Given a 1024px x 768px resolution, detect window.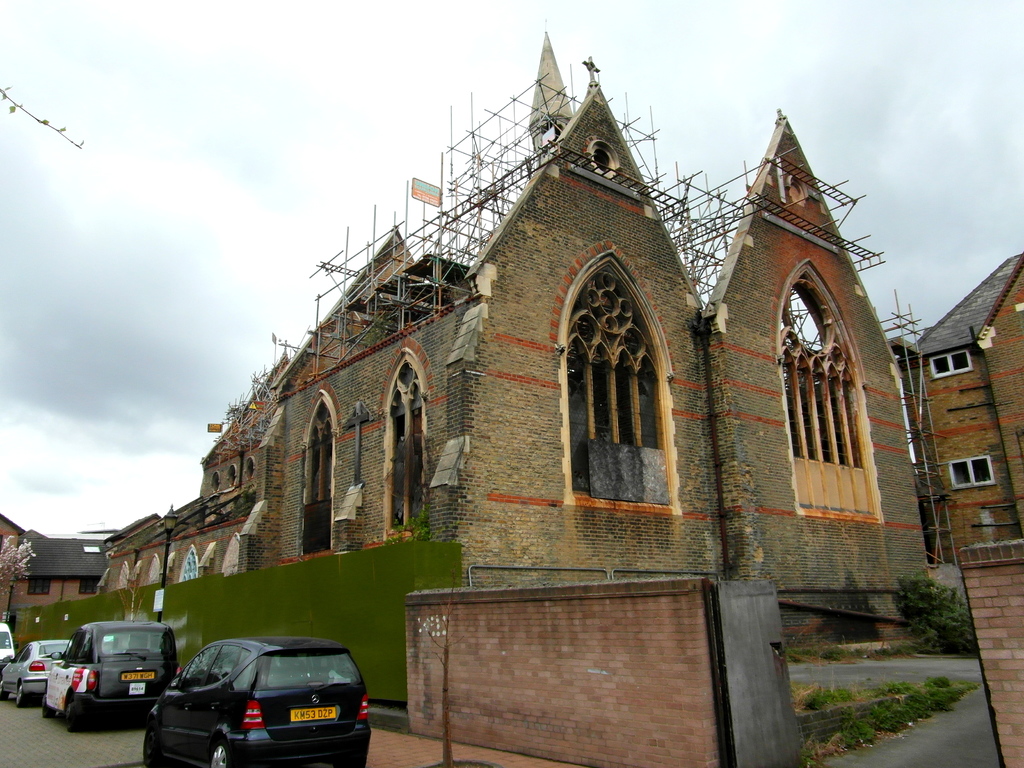
288, 378, 340, 562.
